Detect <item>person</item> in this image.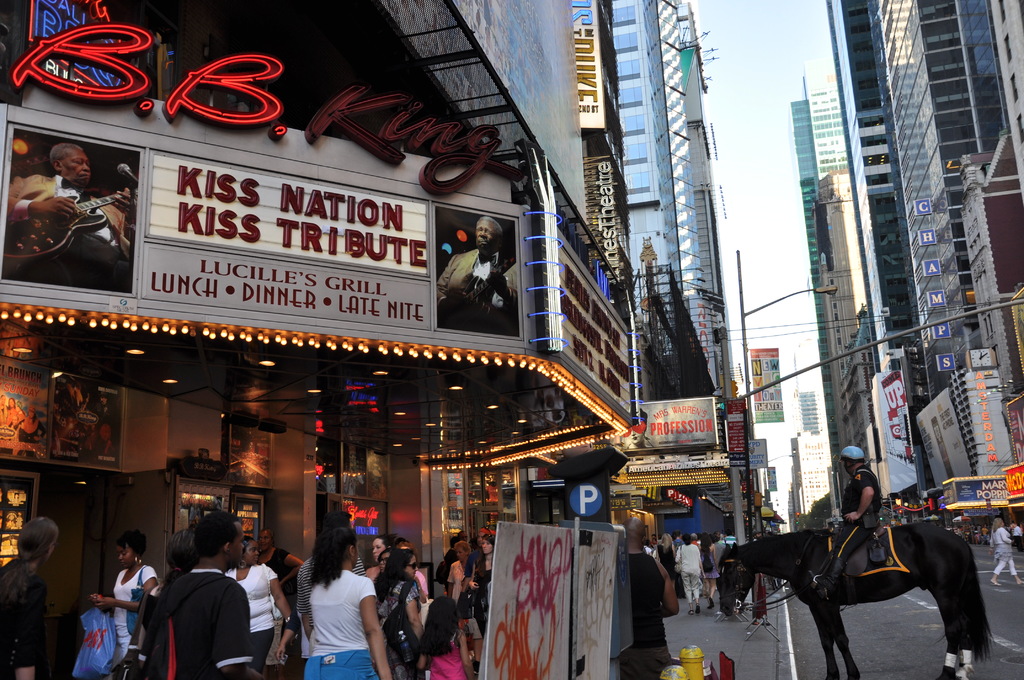
Detection: region(819, 442, 883, 602).
